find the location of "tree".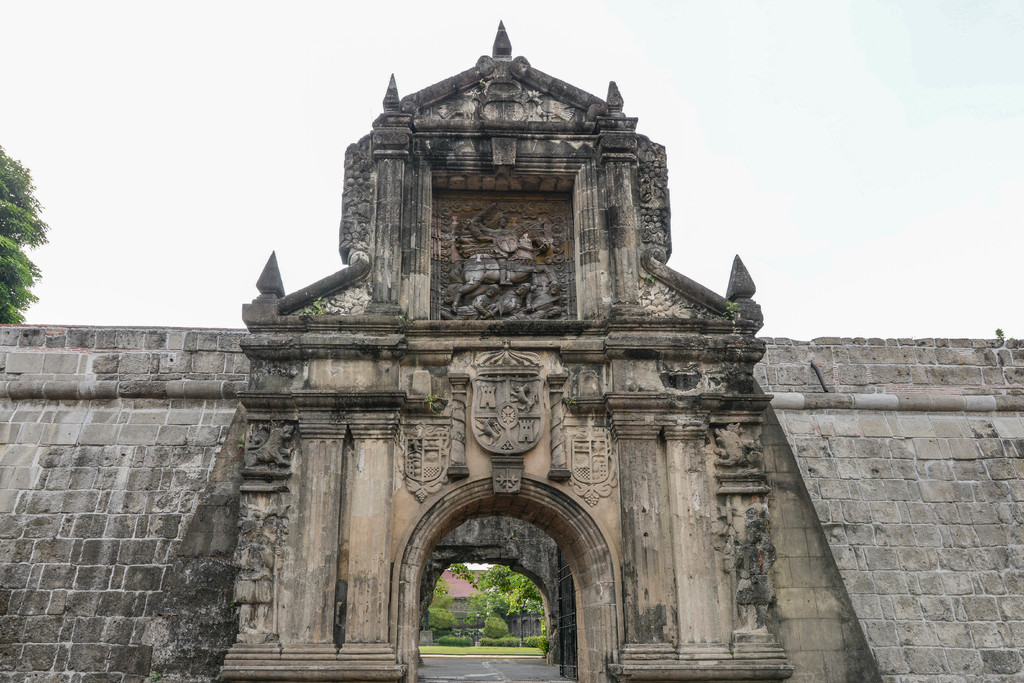
Location: 8, 151, 54, 313.
